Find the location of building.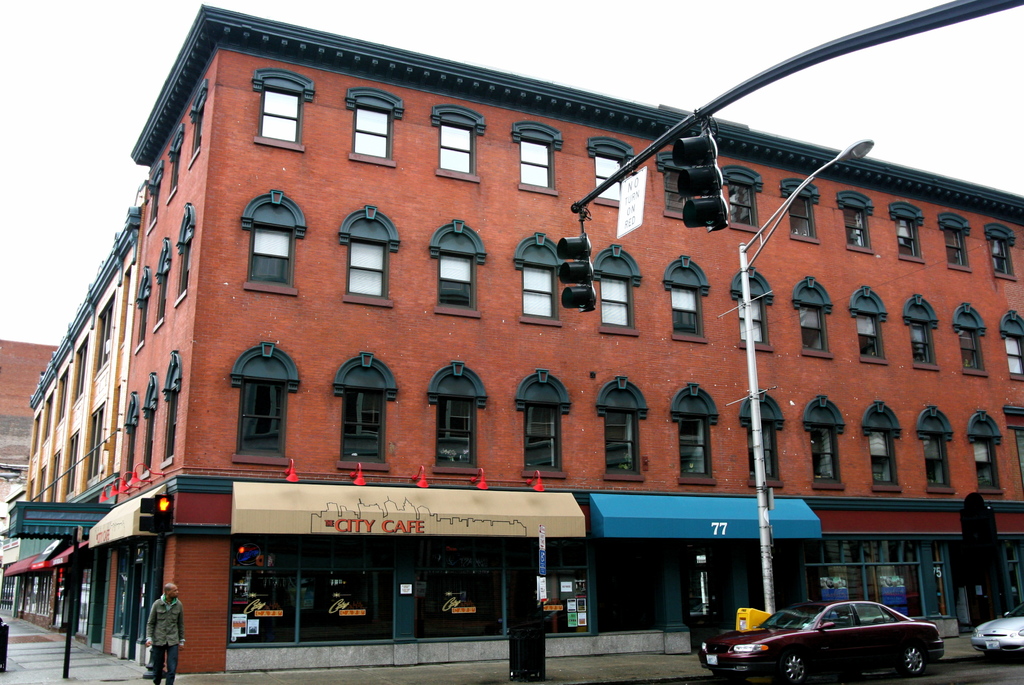
Location: x1=8 y1=3 x2=1023 y2=679.
